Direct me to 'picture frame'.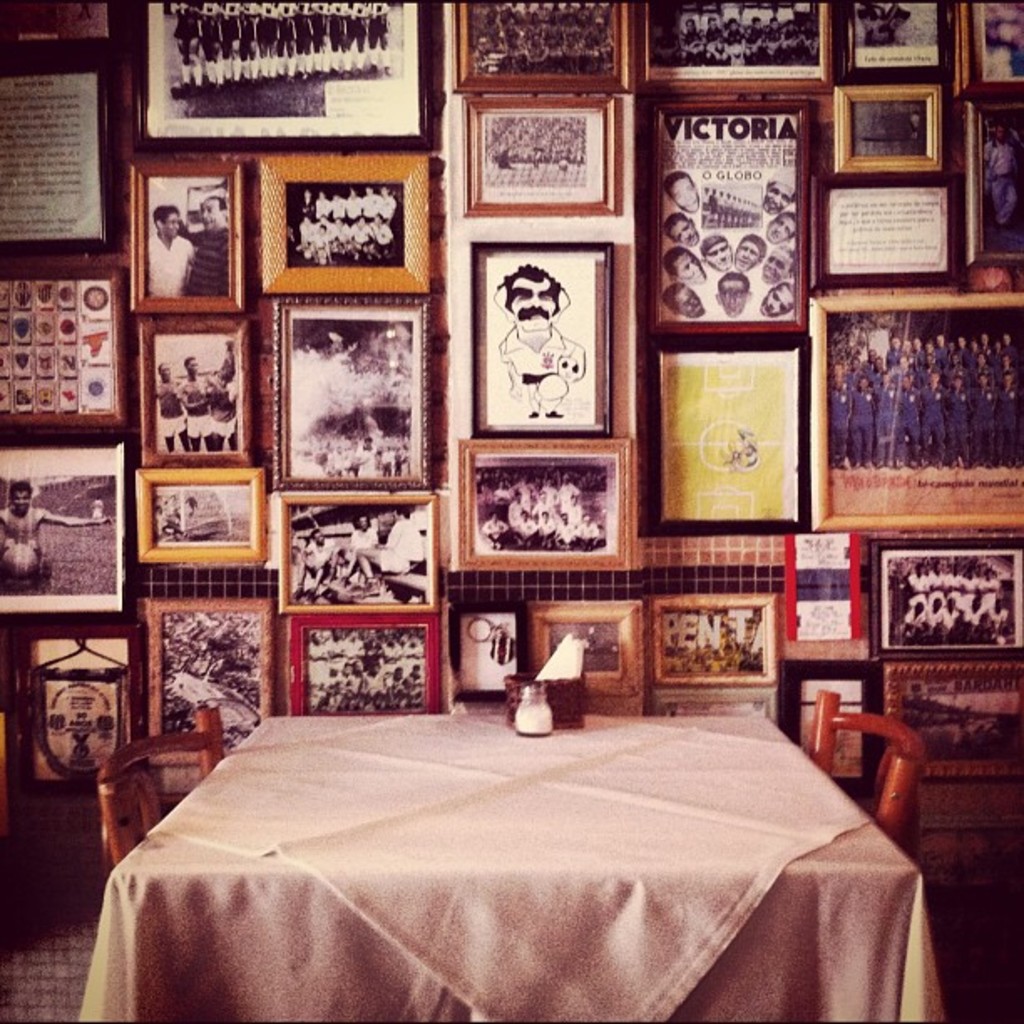
Direction: 122 310 268 468.
